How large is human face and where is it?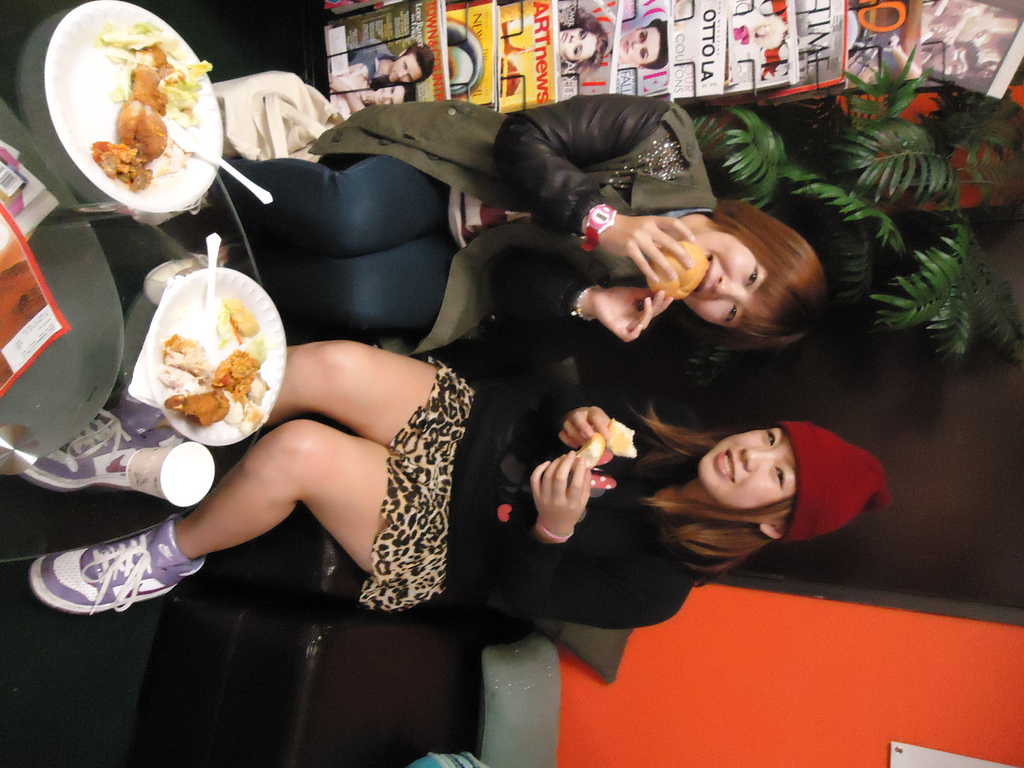
Bounding box: box(555, 26, 593, 61).
